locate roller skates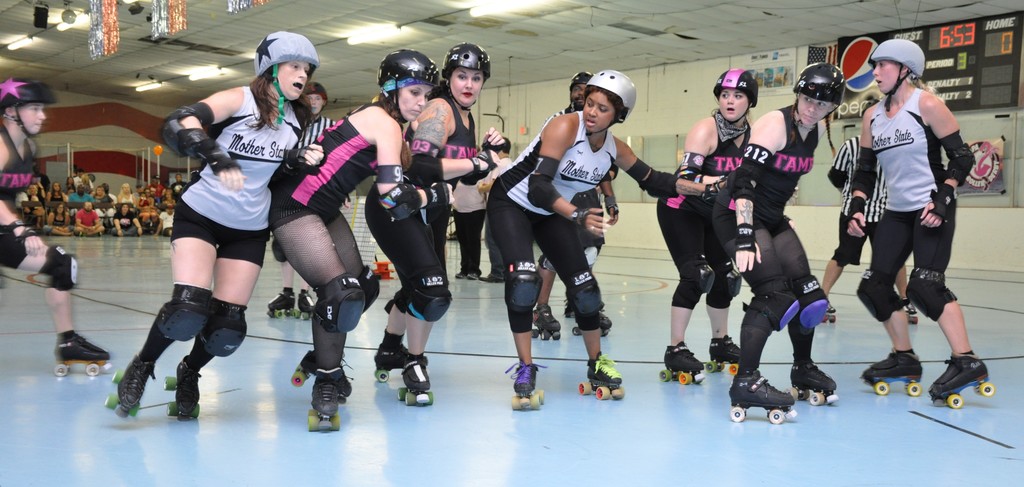
371 343 410 383
